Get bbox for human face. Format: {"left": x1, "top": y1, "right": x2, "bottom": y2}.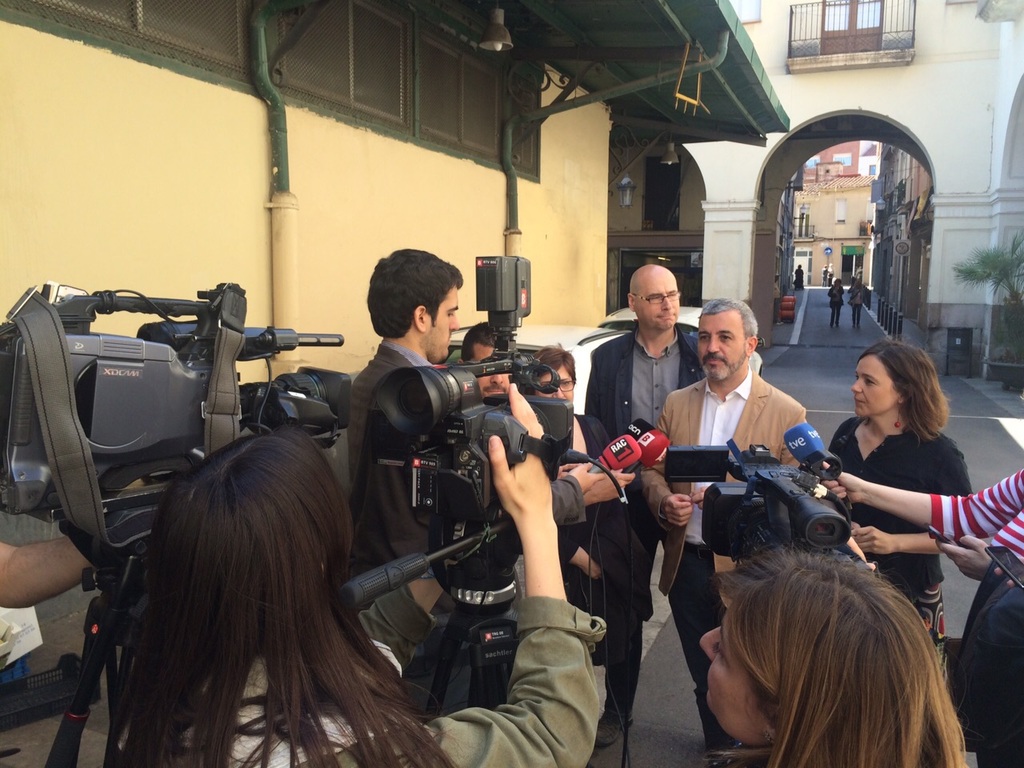
{"left": 631, "top": 274, "right": 678, "bottom": 334}.
